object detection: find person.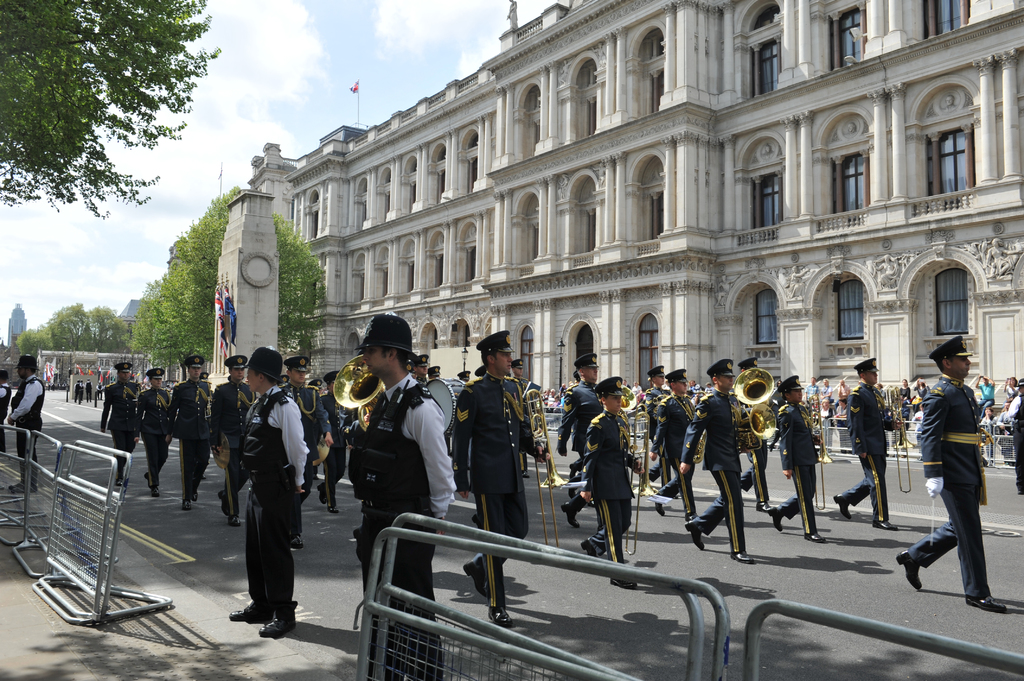
(688,376,701,394).
